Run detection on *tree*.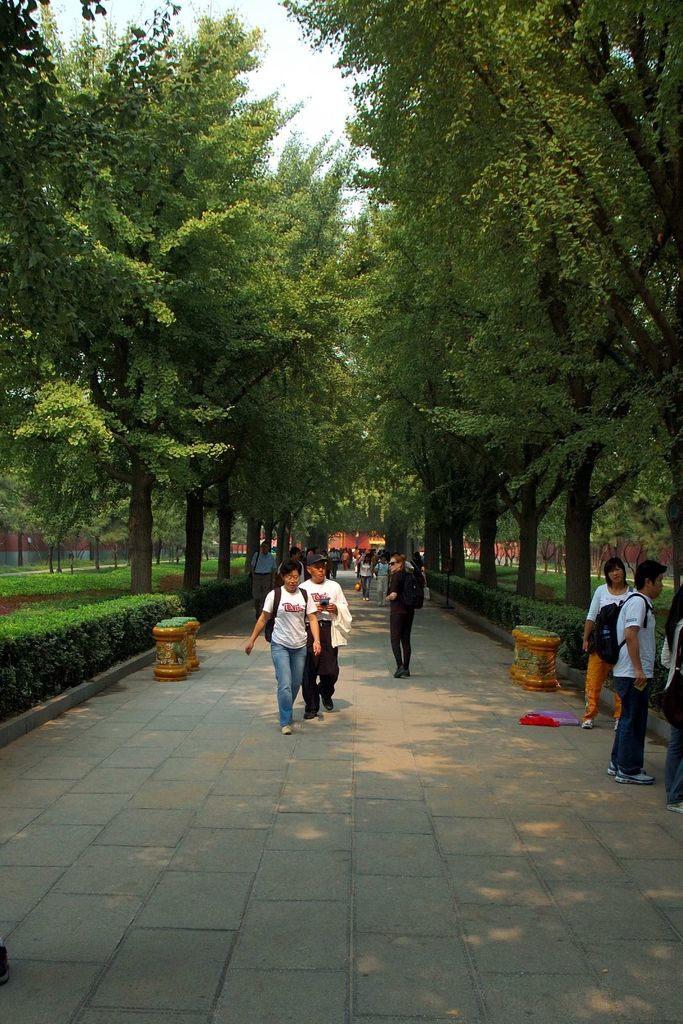
Result: <region>456, 146, 583, 607</region>.
